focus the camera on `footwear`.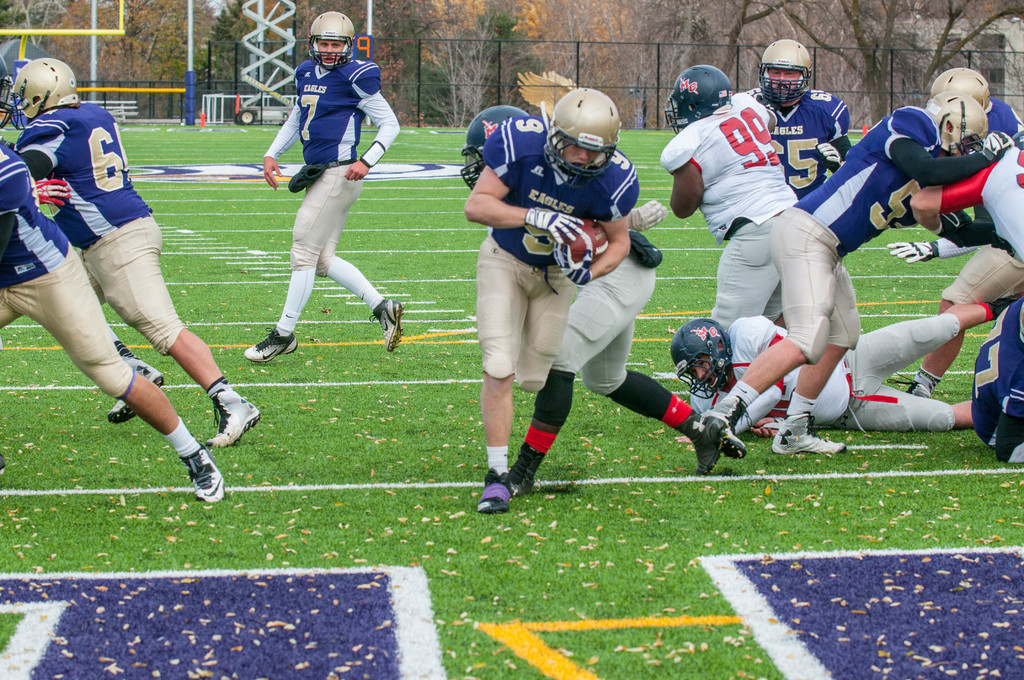
Focus region: {"left": 204, "top": 385, "right": 267, "bottom": 445}.
